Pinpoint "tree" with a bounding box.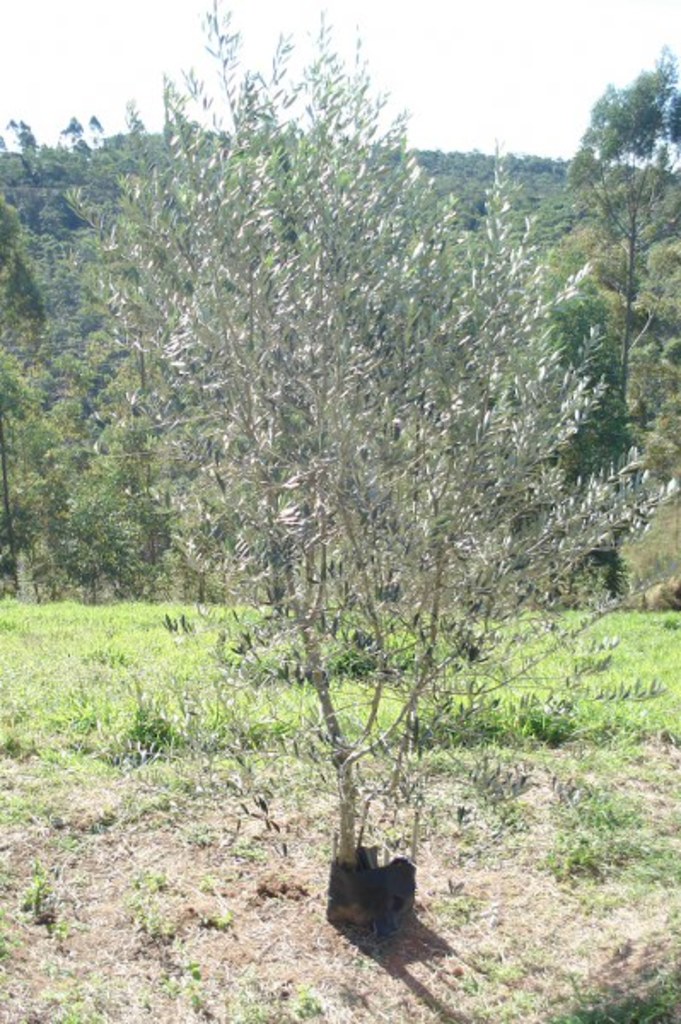
crop(0, 119, 174, 601).
